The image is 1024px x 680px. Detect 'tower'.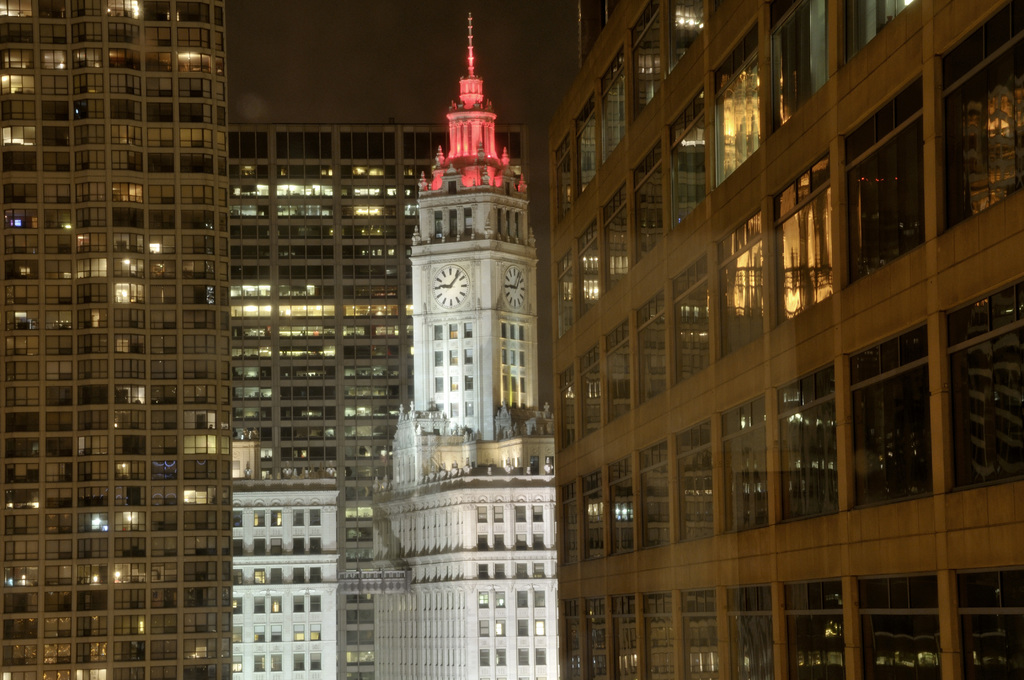
Detection: {"x1": 232, "y1": 473, "x2": 350, "y2": 679}.
